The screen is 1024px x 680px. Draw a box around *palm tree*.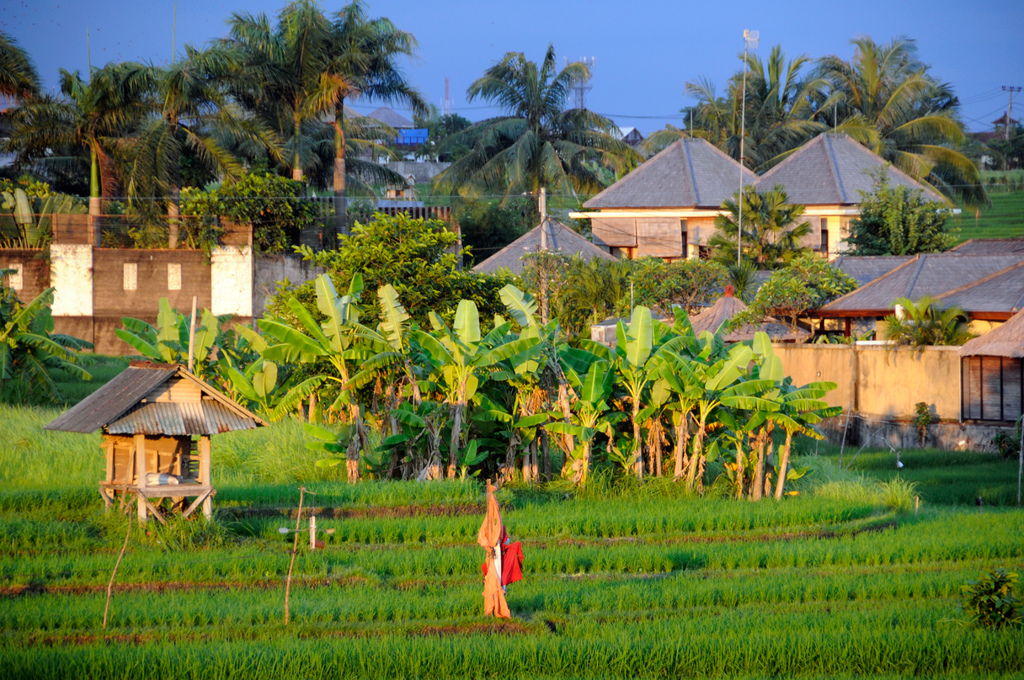
<bbox>859, 185, 938, 280</bbox>.
